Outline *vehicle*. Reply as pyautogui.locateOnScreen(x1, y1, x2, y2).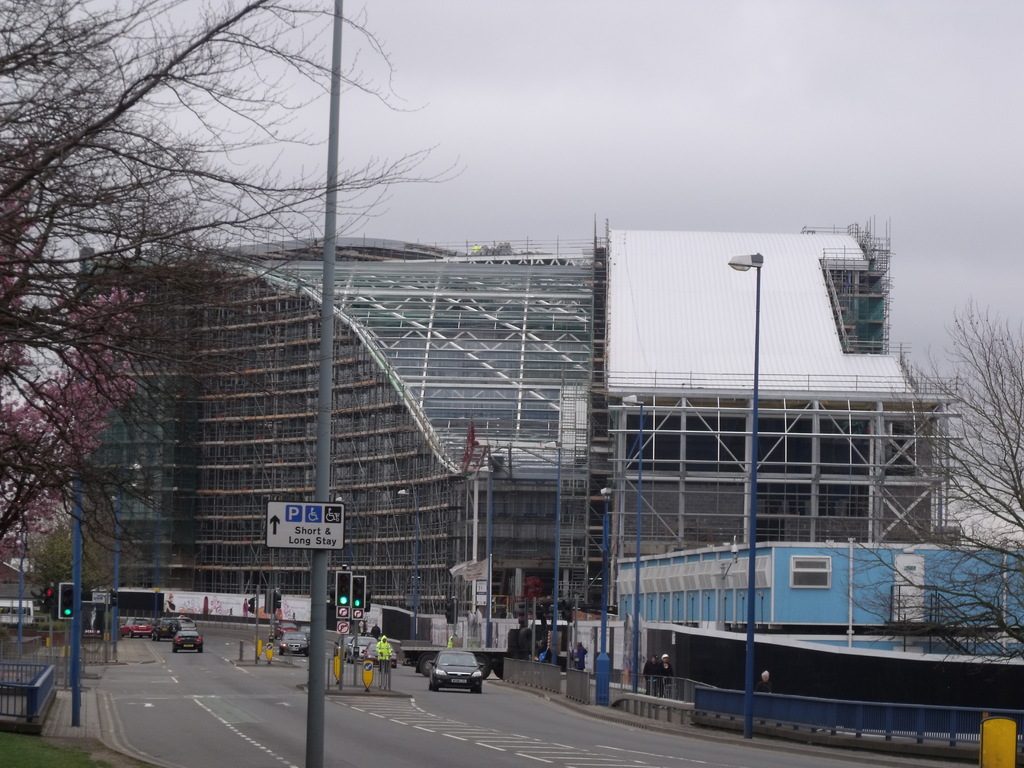
pyautogui.locateOnScreen(332, 635, 381, 662).
